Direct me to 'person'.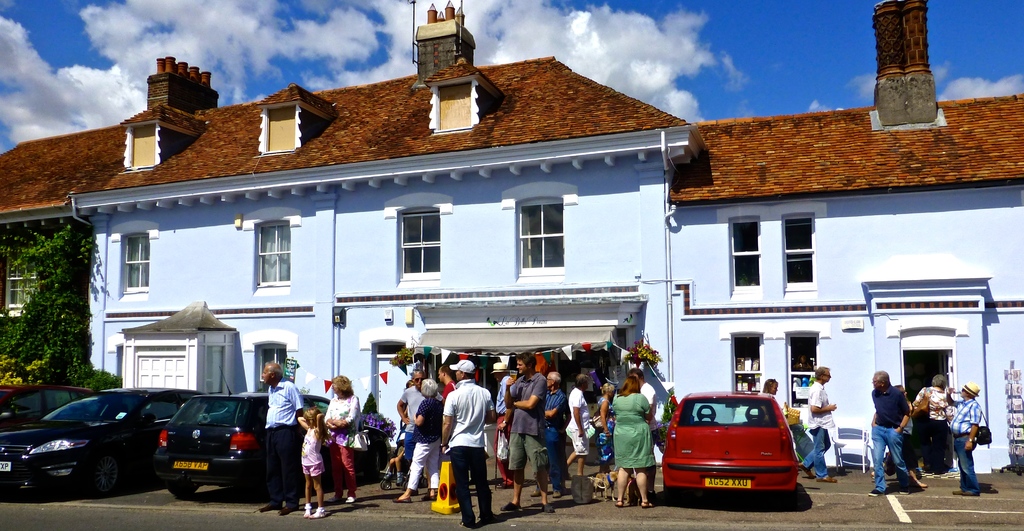
Direction: left=377, top=382, right=441, bottom=505.
